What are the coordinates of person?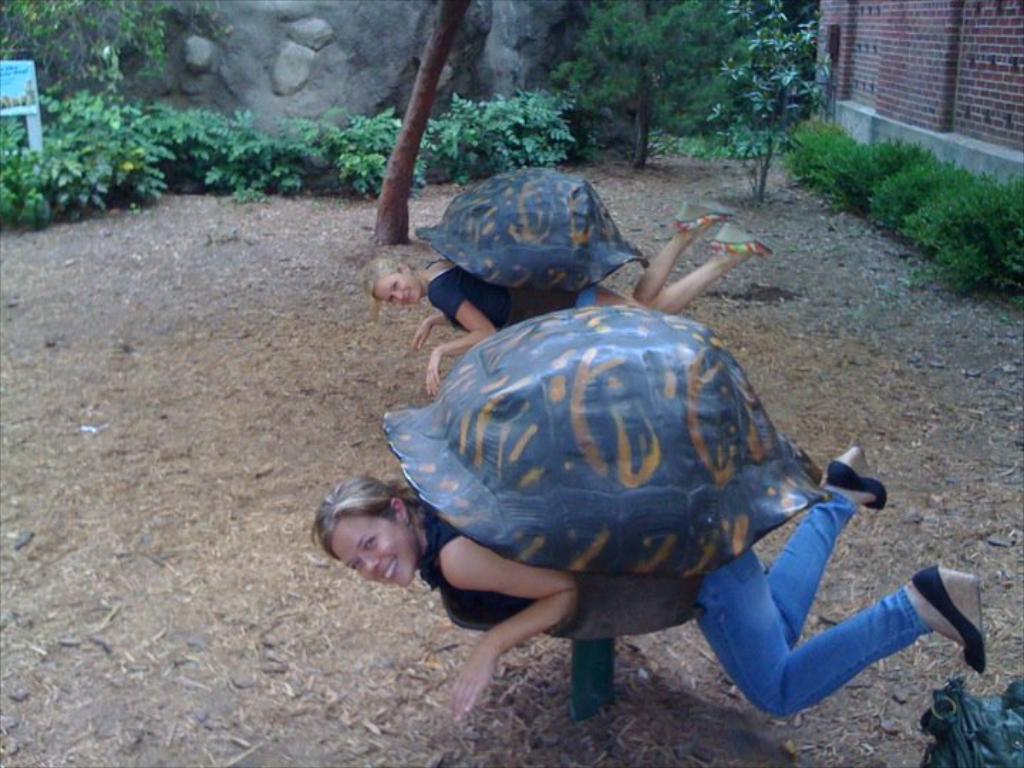
<bbox>310, 447, 986, 721</bbox>.
